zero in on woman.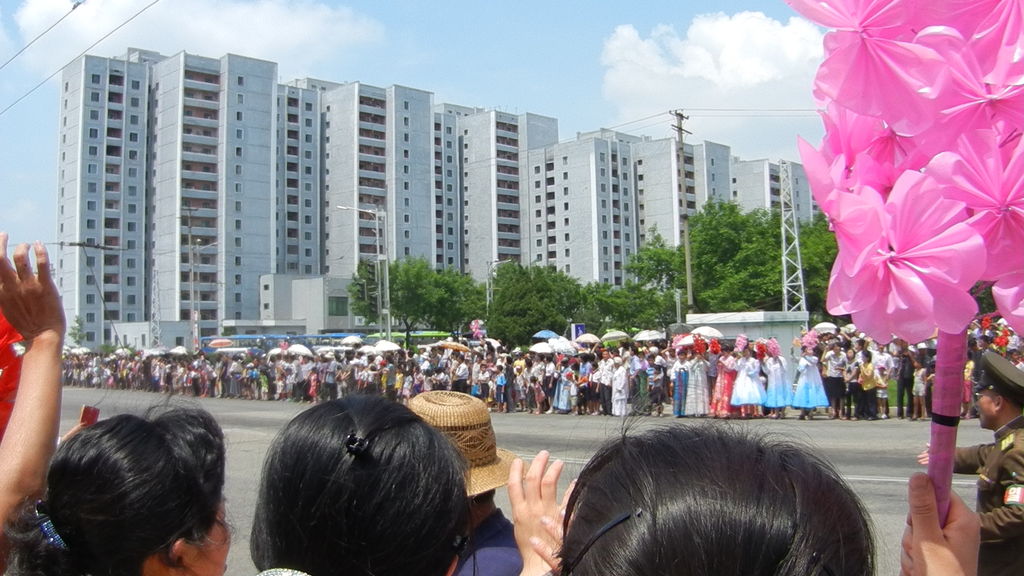
Zeroed in: detection(893, 335, 915, 409).
